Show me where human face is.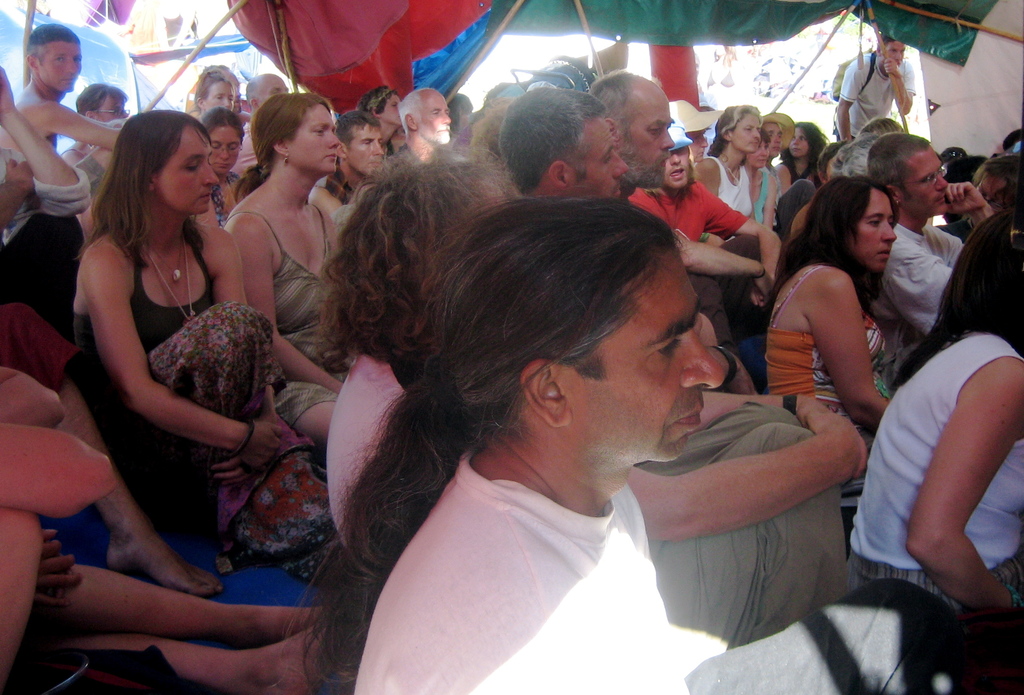
human face is at locate(888, 38, 904, 60).
